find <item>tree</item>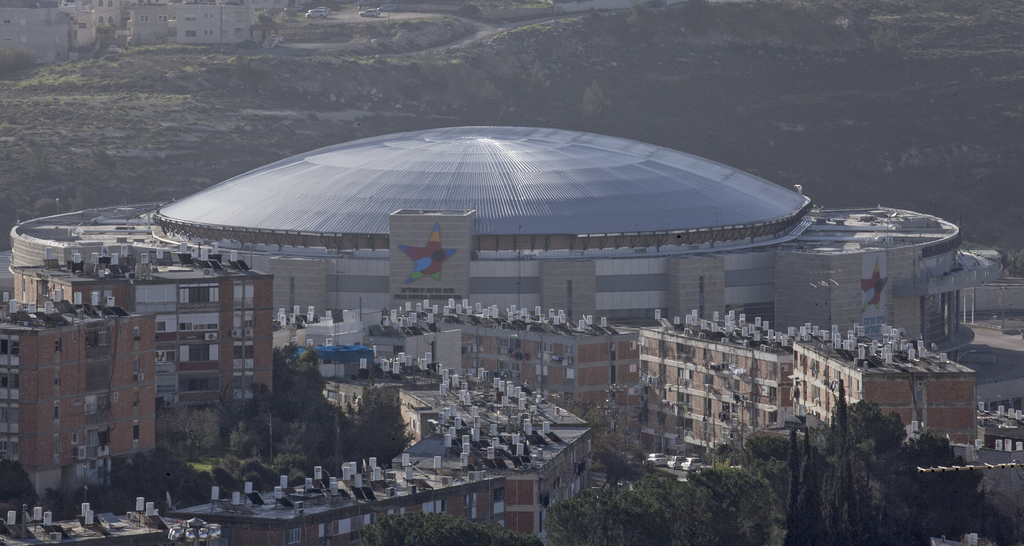
BBox(104, 429, 196, 508)
